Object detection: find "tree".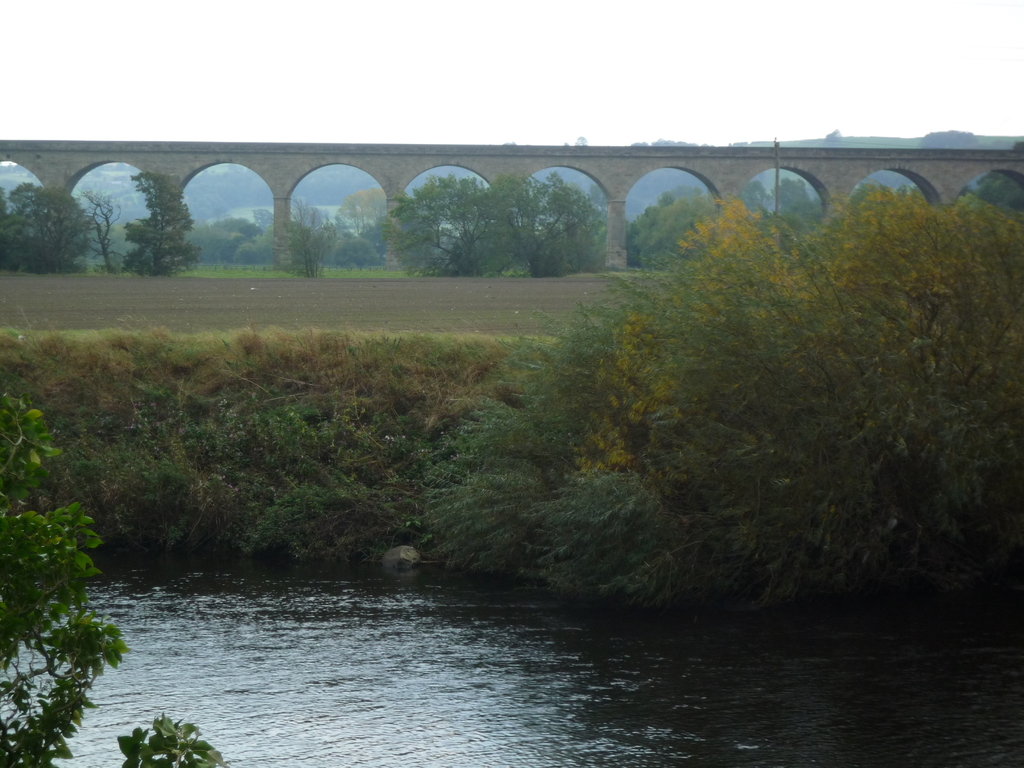
x1=380, y1=172, x2=514, y2=283.
